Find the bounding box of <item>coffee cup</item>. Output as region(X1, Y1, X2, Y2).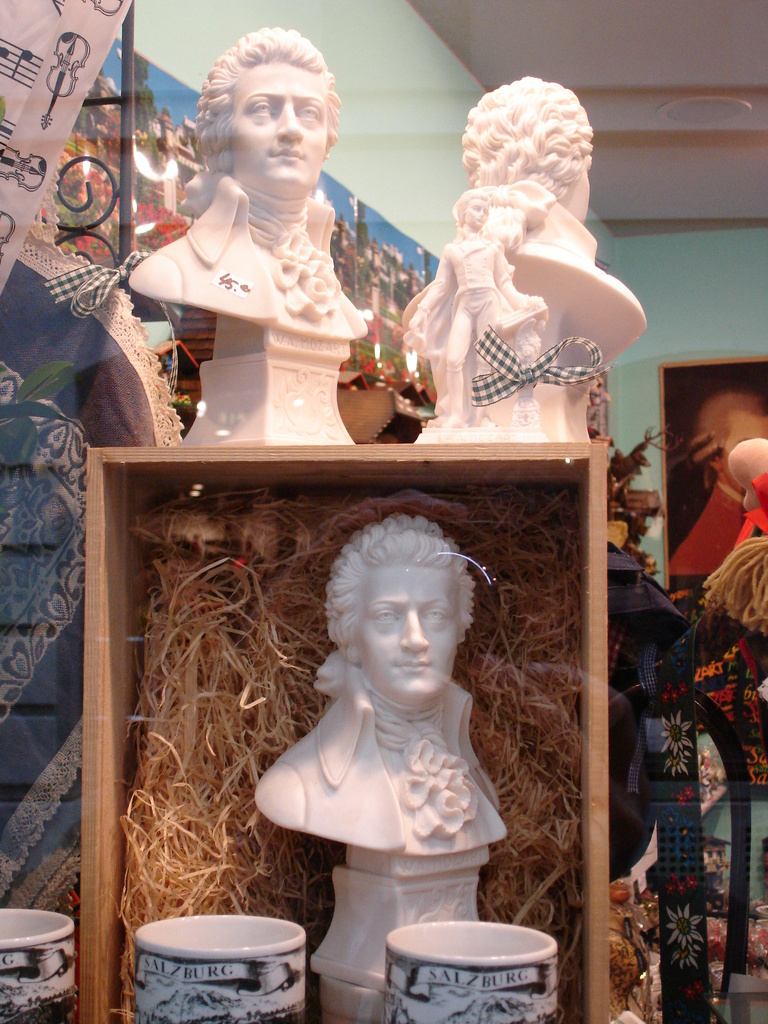
region(376, 924, 560, 1023).
